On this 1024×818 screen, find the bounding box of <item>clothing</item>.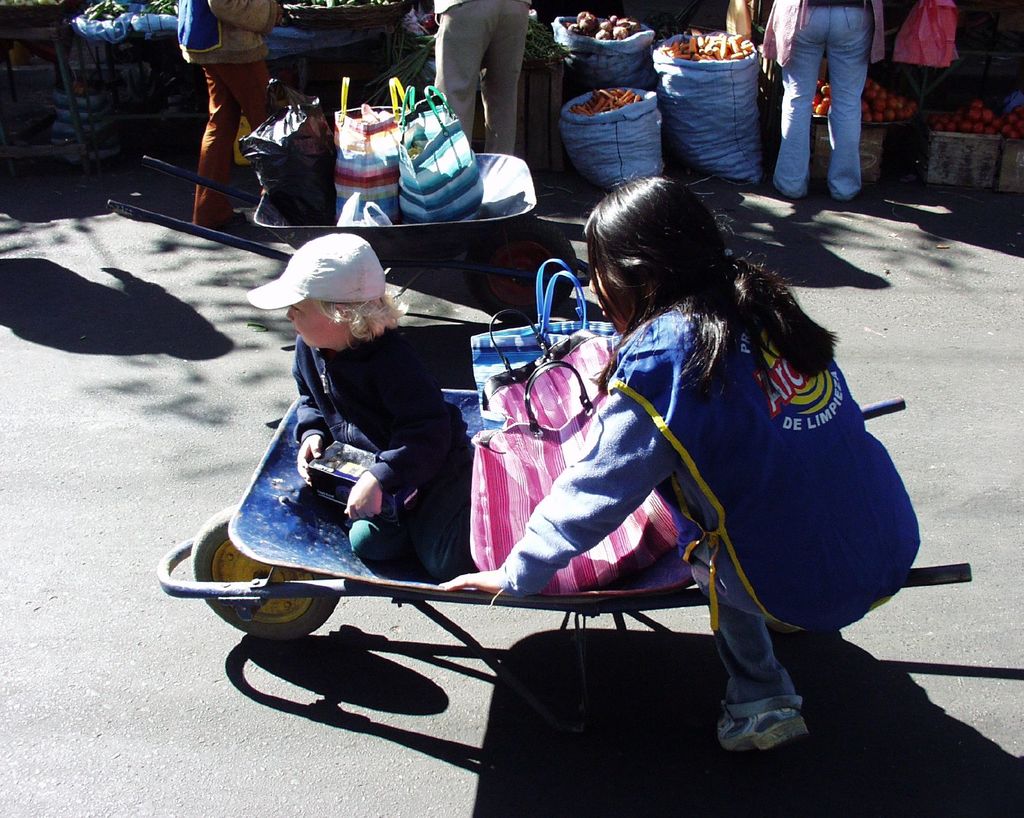
Bounding box: 767,0,885,205.
